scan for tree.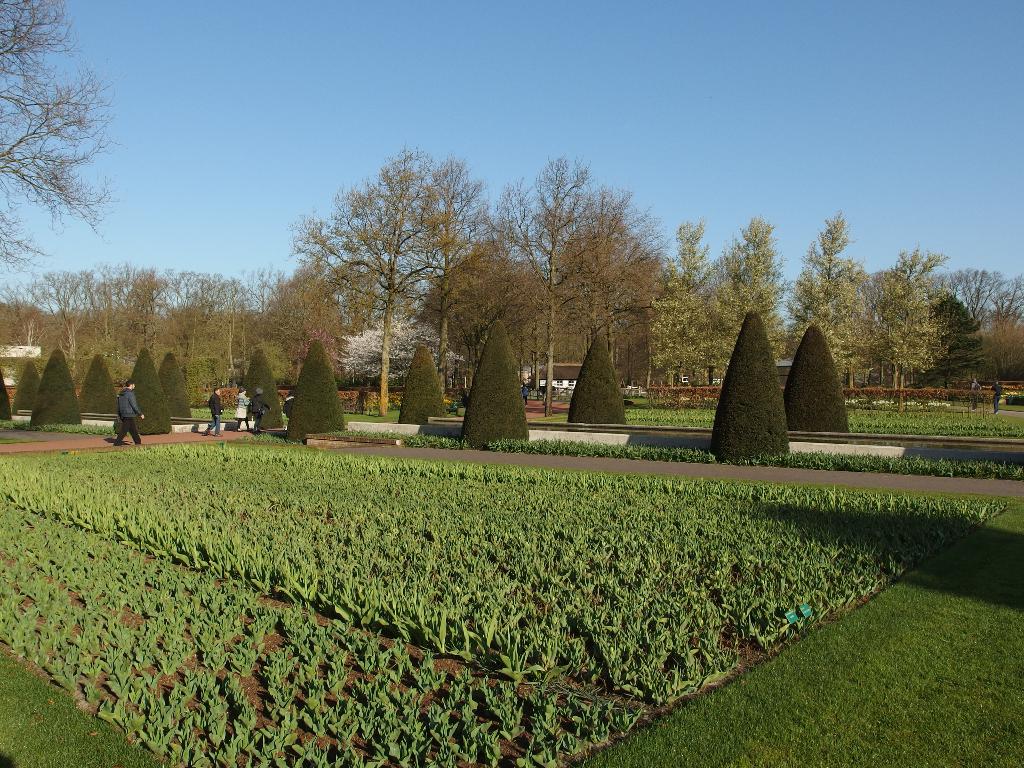
Scan result: [81, 352, 115, 412].
